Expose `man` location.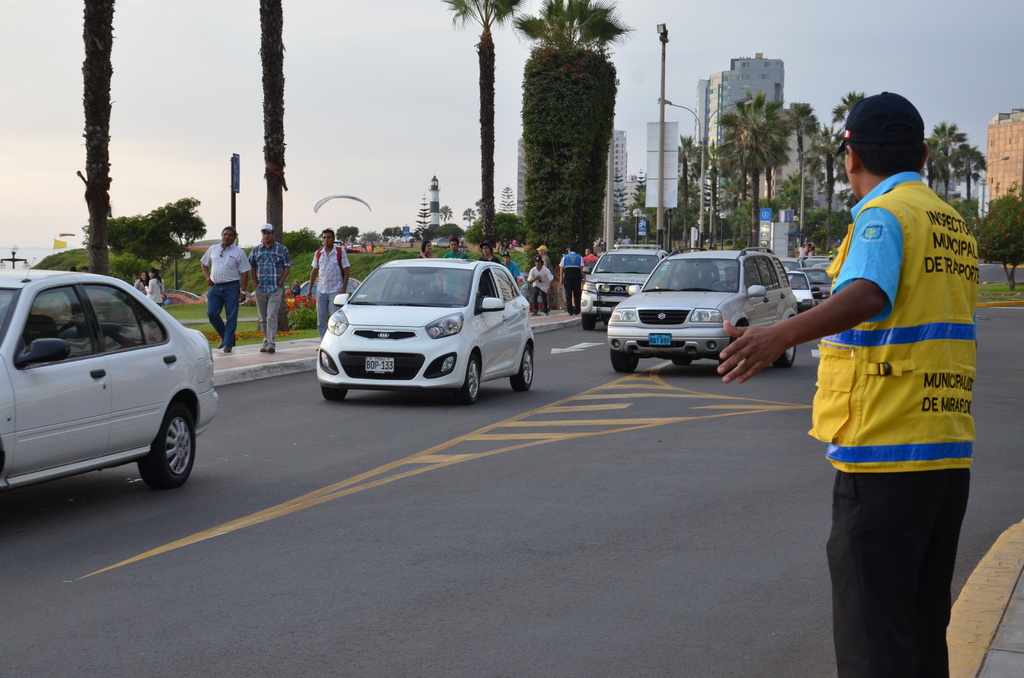
Exposed at detection(783, 82, 981, 677).
